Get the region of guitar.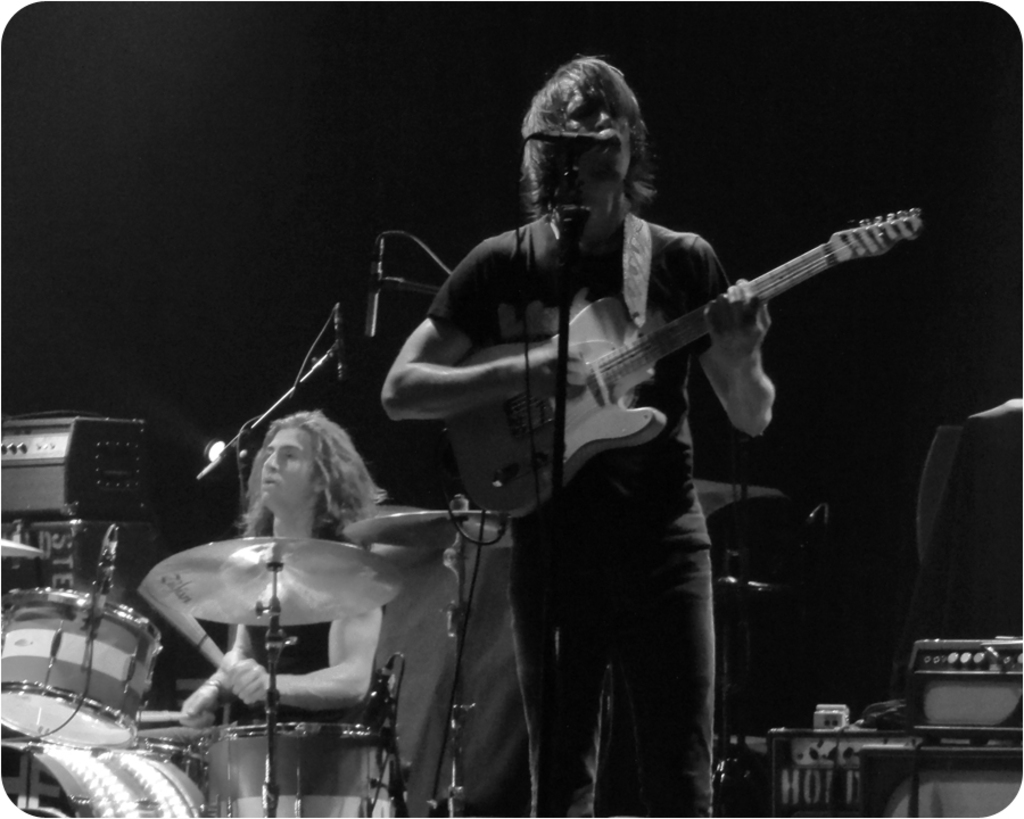
393:190:917:545.
